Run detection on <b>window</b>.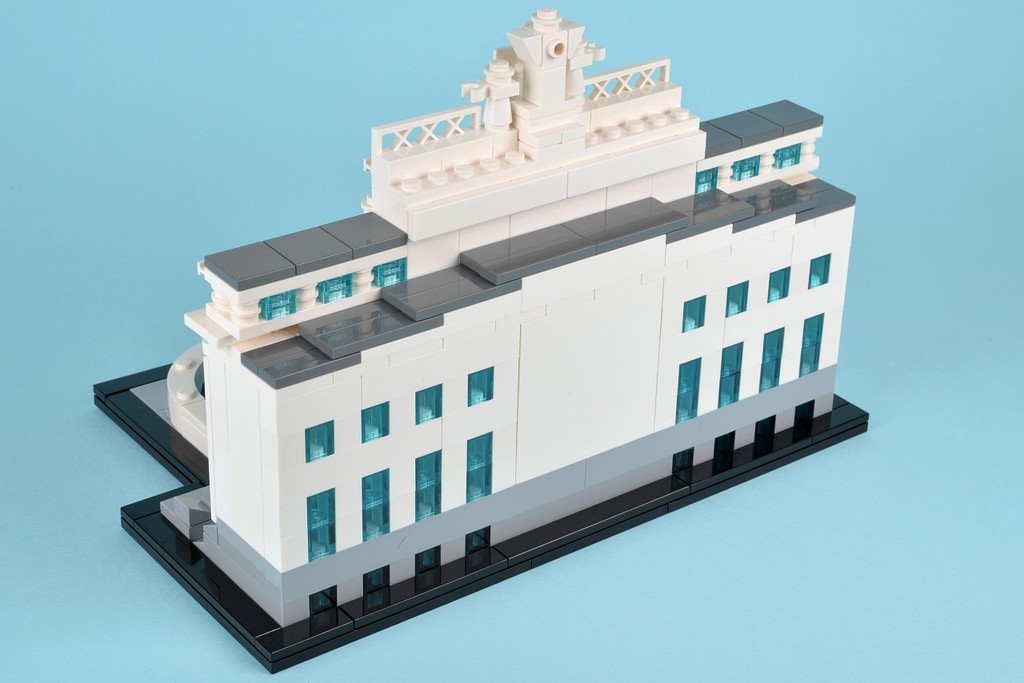
Result: bbox(810, 251, 831, 288).
